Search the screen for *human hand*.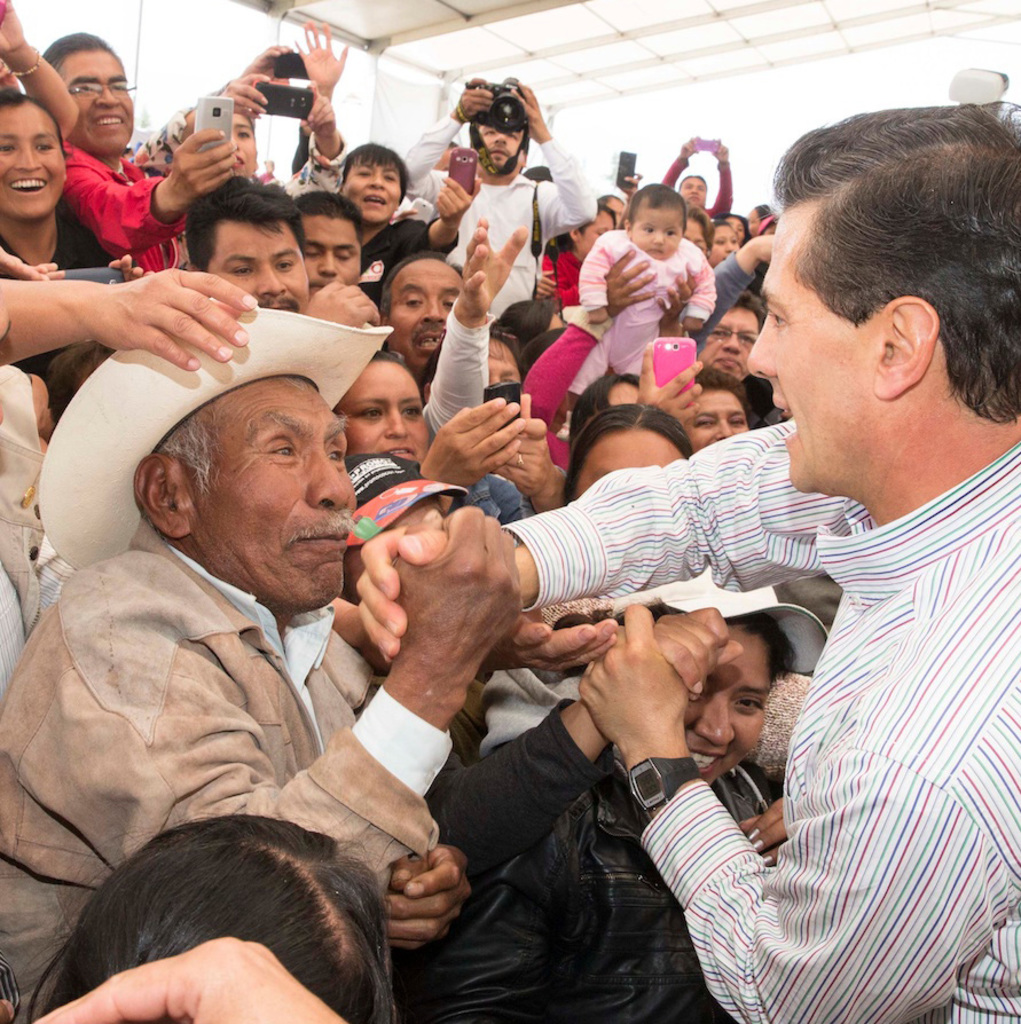
Found at box=[754, 234, 776, 265].
